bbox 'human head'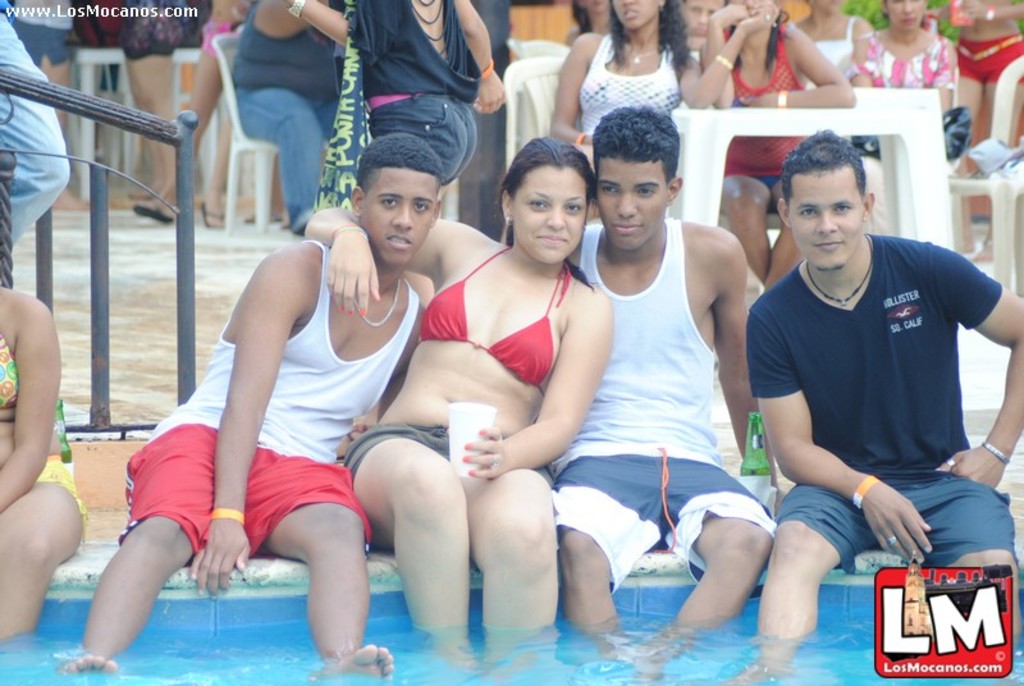
bbox(776, 129, 877, 273)
